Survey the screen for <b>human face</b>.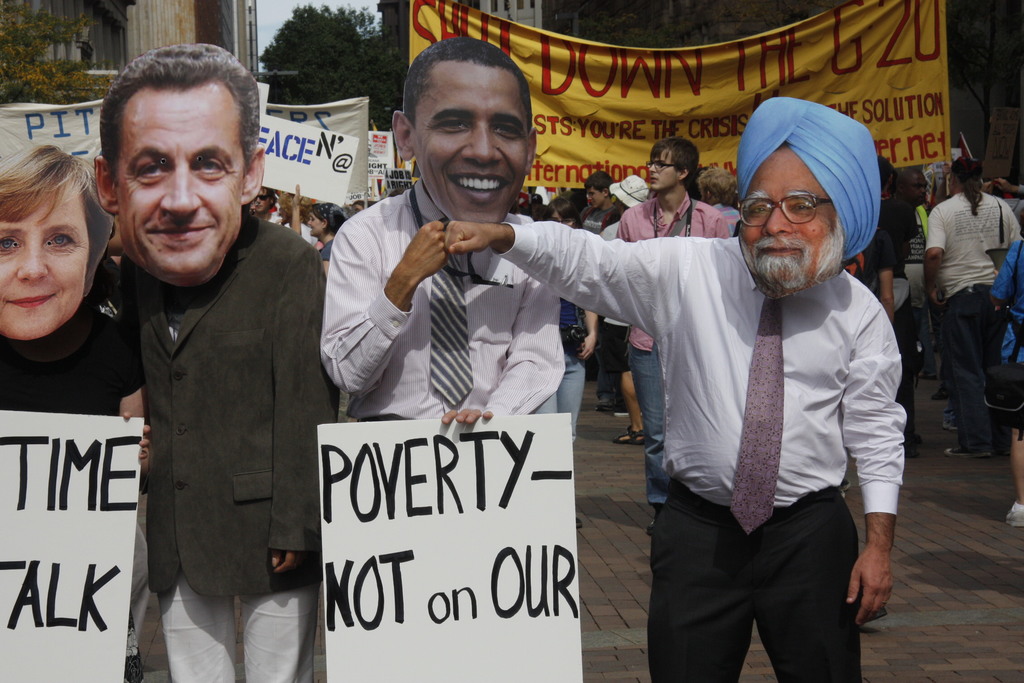
Survey found: (left=588, top=188, right=605, bottom=208).
